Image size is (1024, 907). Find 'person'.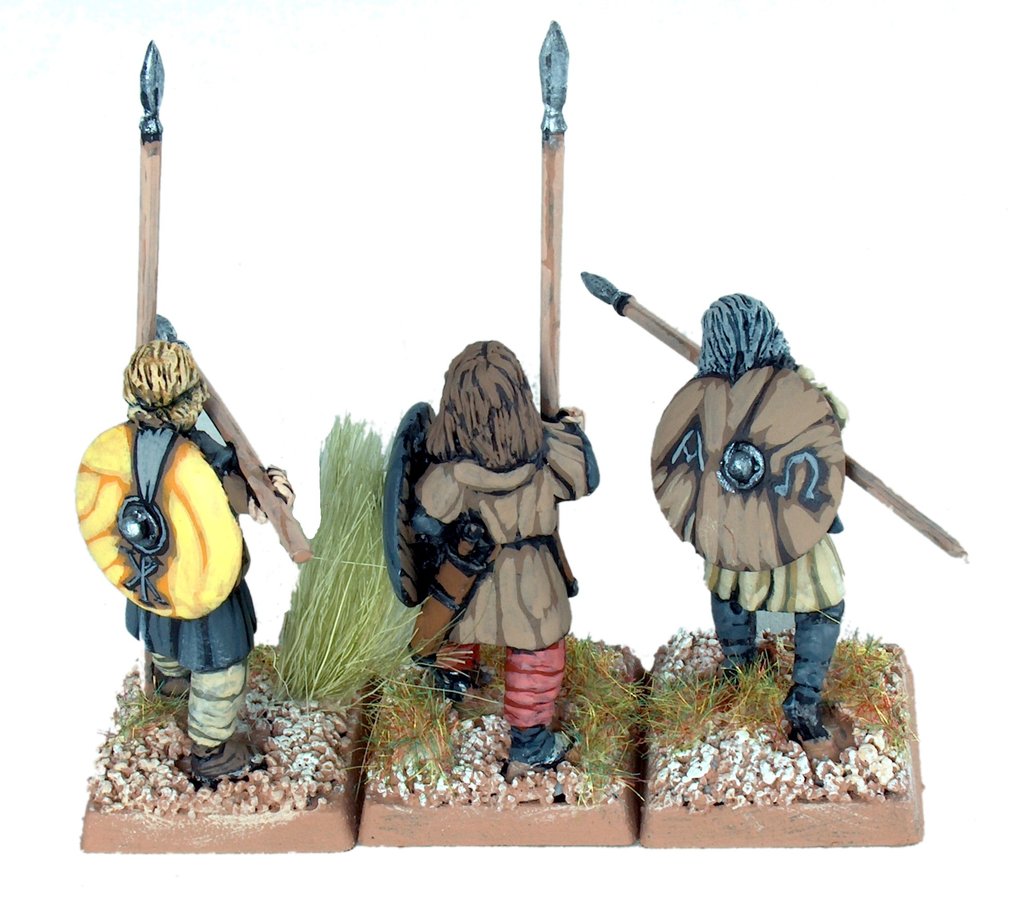
region(653, 281, 858, 746).
